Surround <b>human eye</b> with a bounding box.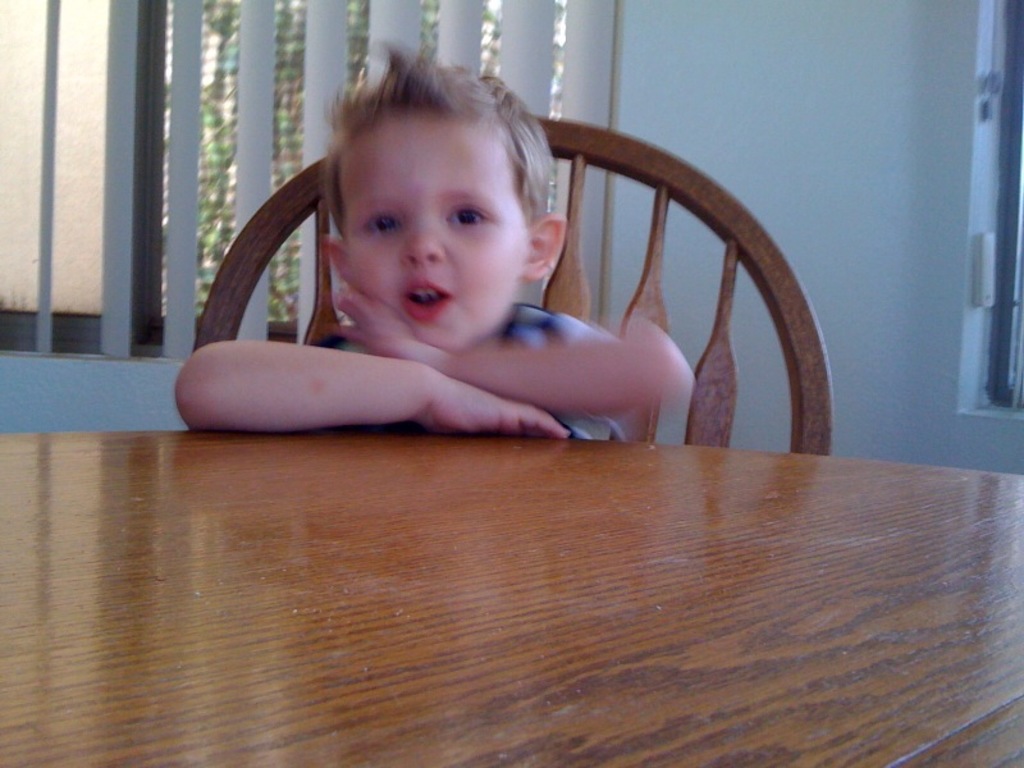
(left=444, top=207, right=493, bottom=224).
